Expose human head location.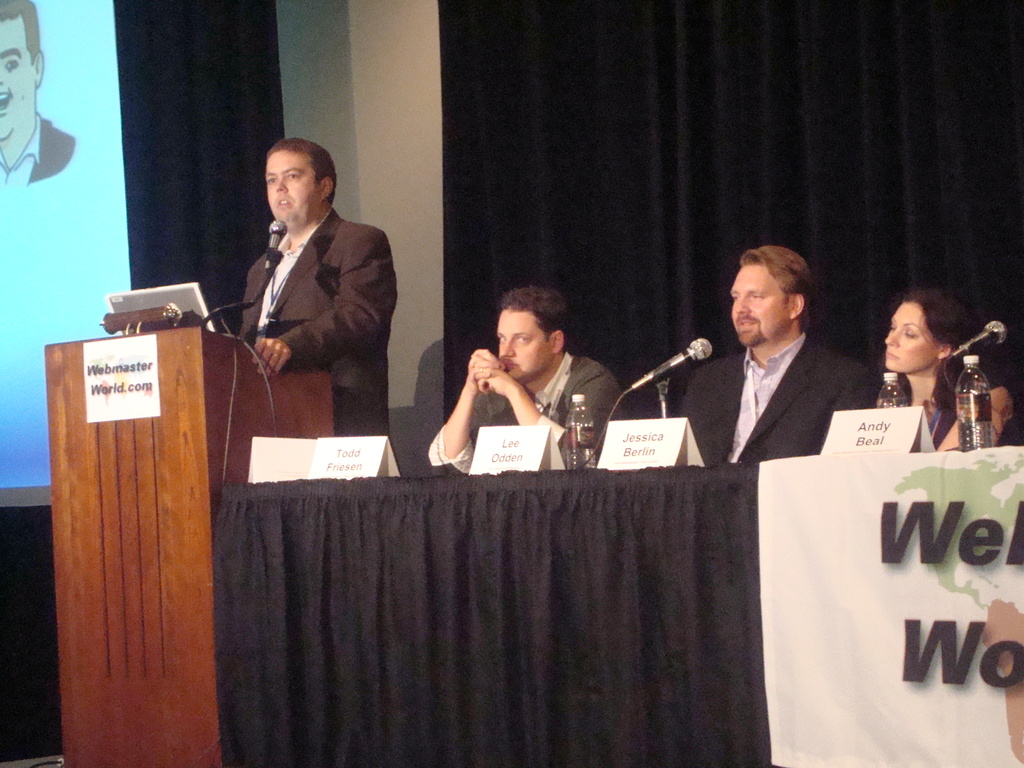
Exposed at bbox(884, 291, 984, 374).
